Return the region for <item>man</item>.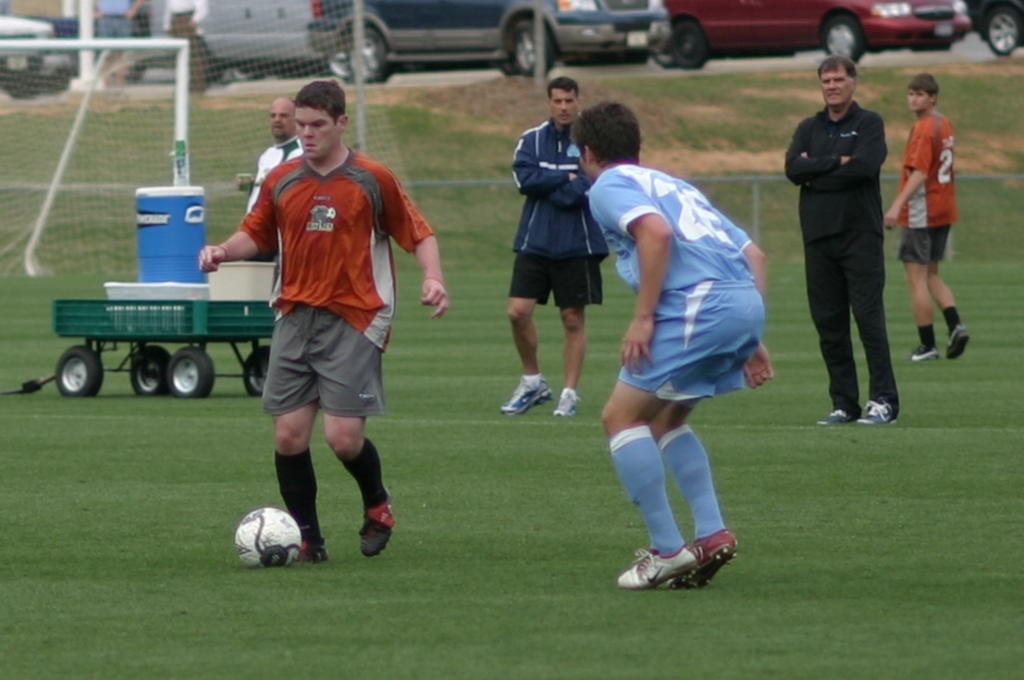
rect(883, 73, 979, 382).
